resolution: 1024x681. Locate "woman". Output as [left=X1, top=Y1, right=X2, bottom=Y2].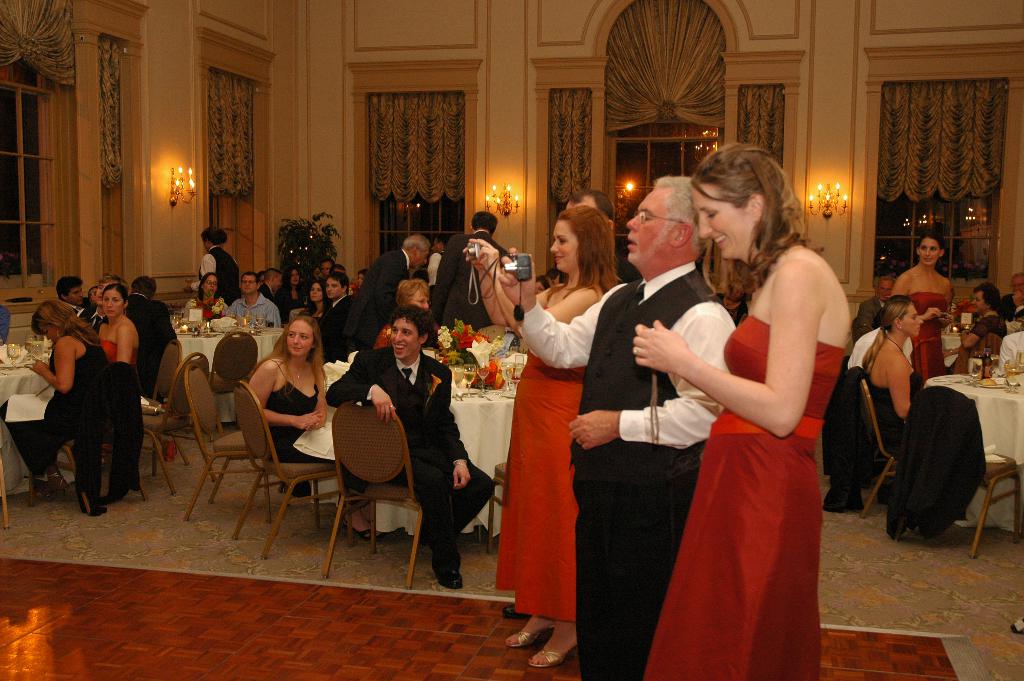
[left=246, top=314, right=385, bottom=545].
